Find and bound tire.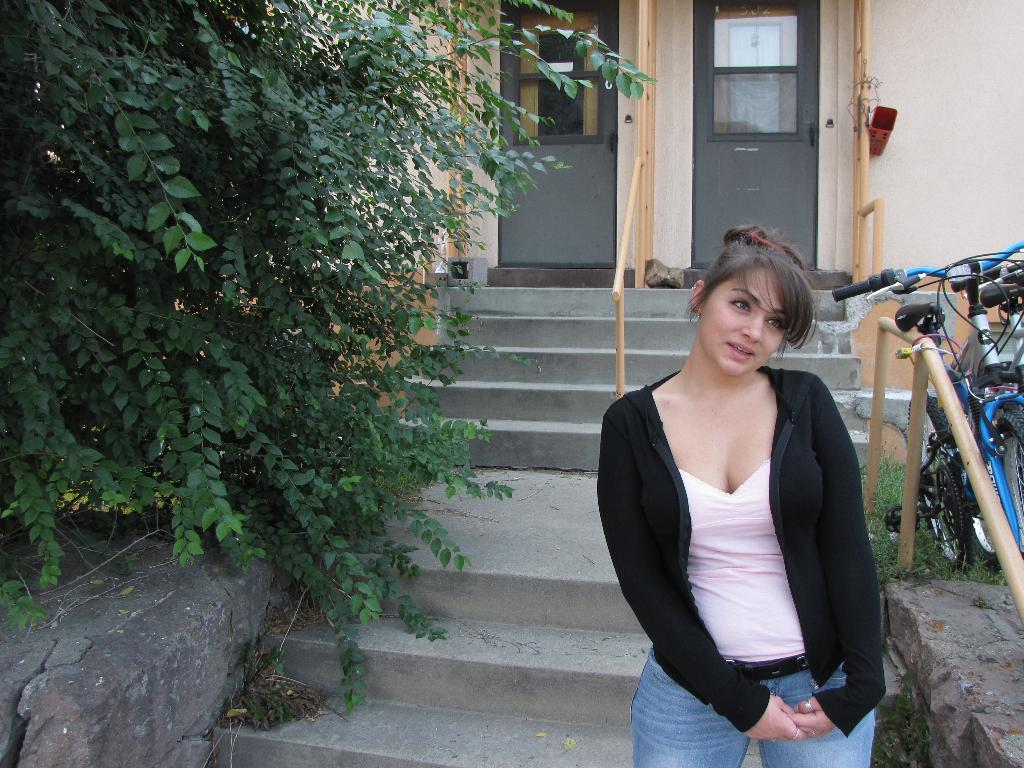
Bound: box(994, 399, 1023, 557).
